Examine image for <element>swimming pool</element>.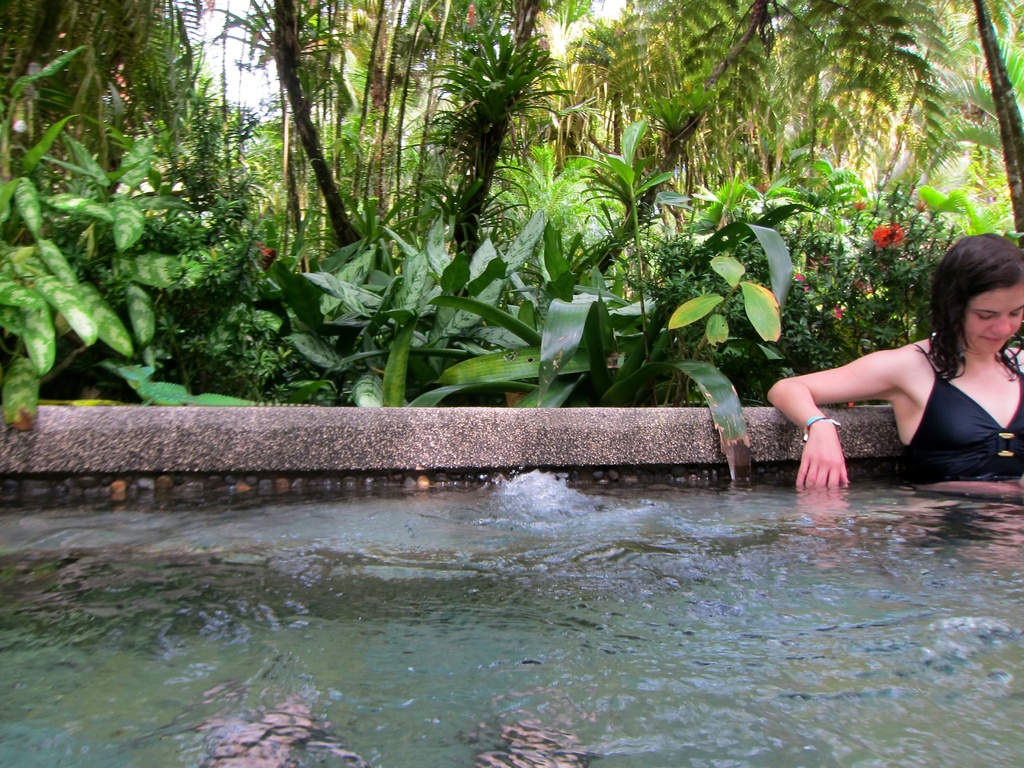
Examination result: 0, 403, 1023, 767.
